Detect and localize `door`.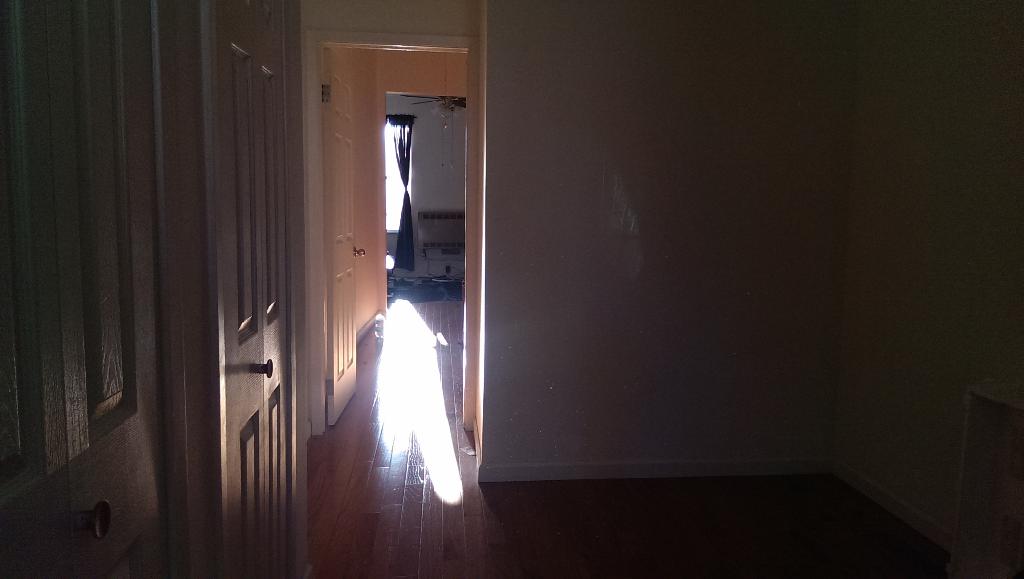
Localized at [left=195, top=0, right=308, bottom=578].
